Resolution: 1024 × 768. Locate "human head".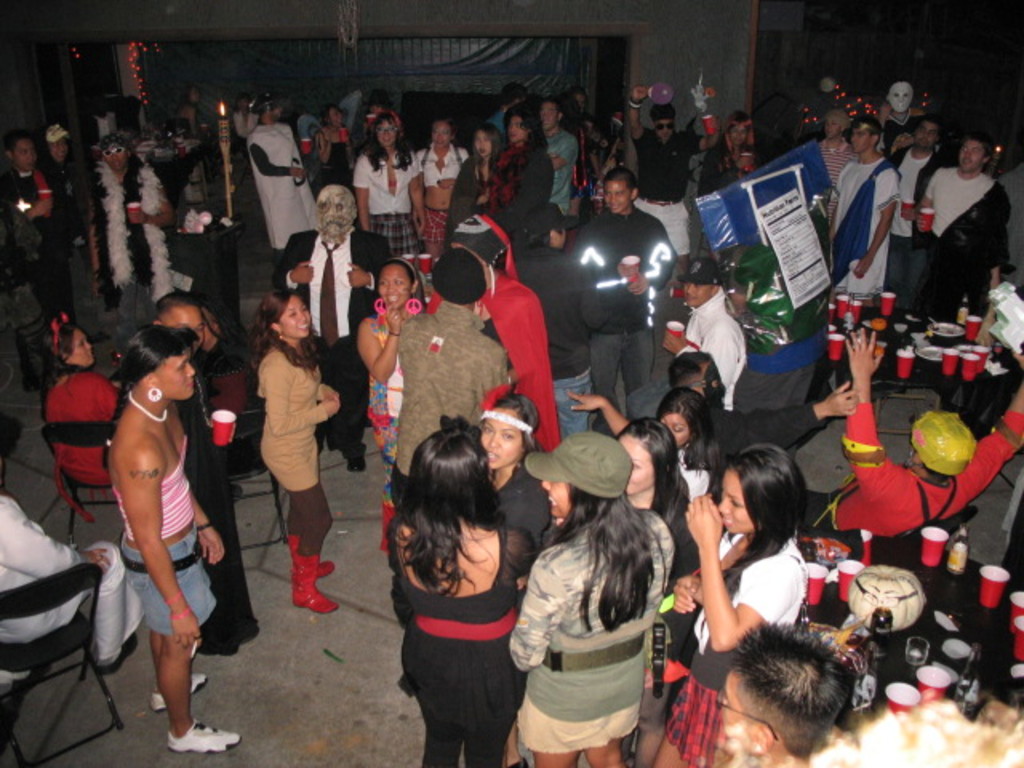
480/387/544/464.
